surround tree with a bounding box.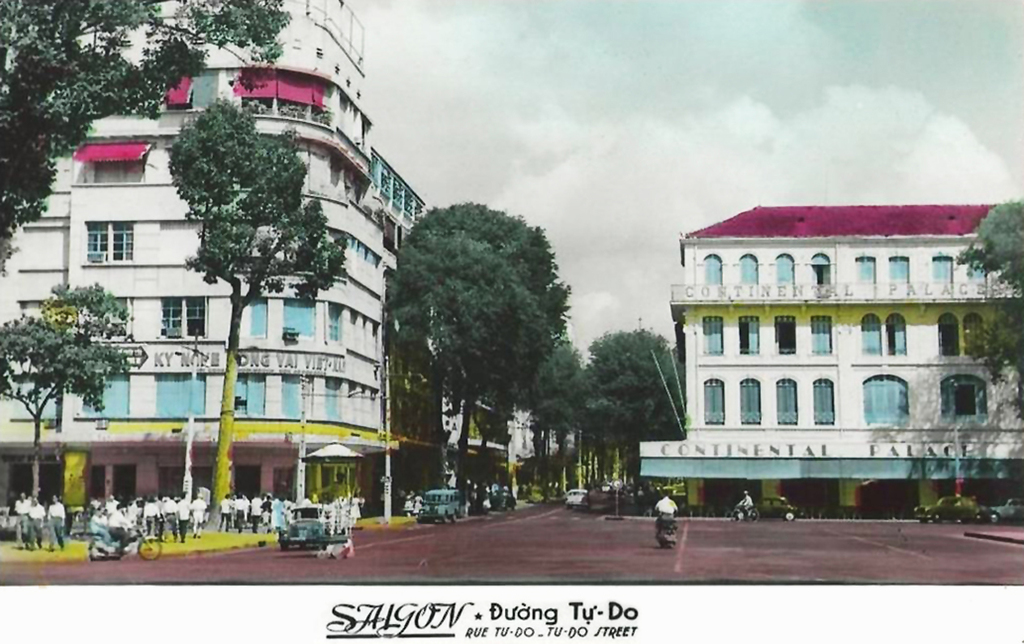
160, 89, 341, 535.
